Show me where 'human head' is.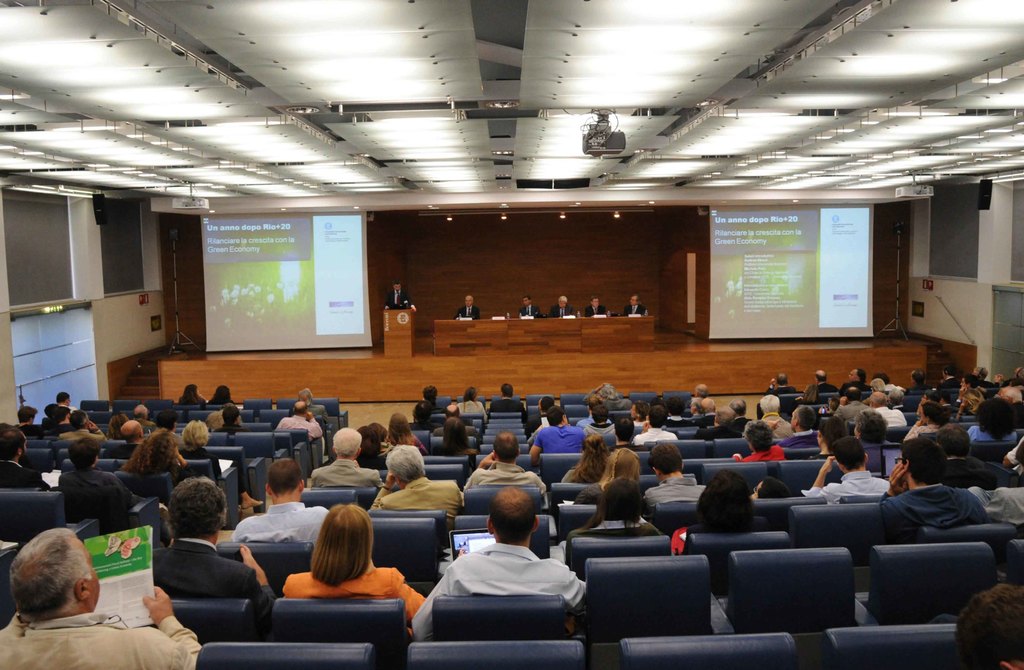
'human head' is at (x1=868, y1=379, x2=887, y2=392).
